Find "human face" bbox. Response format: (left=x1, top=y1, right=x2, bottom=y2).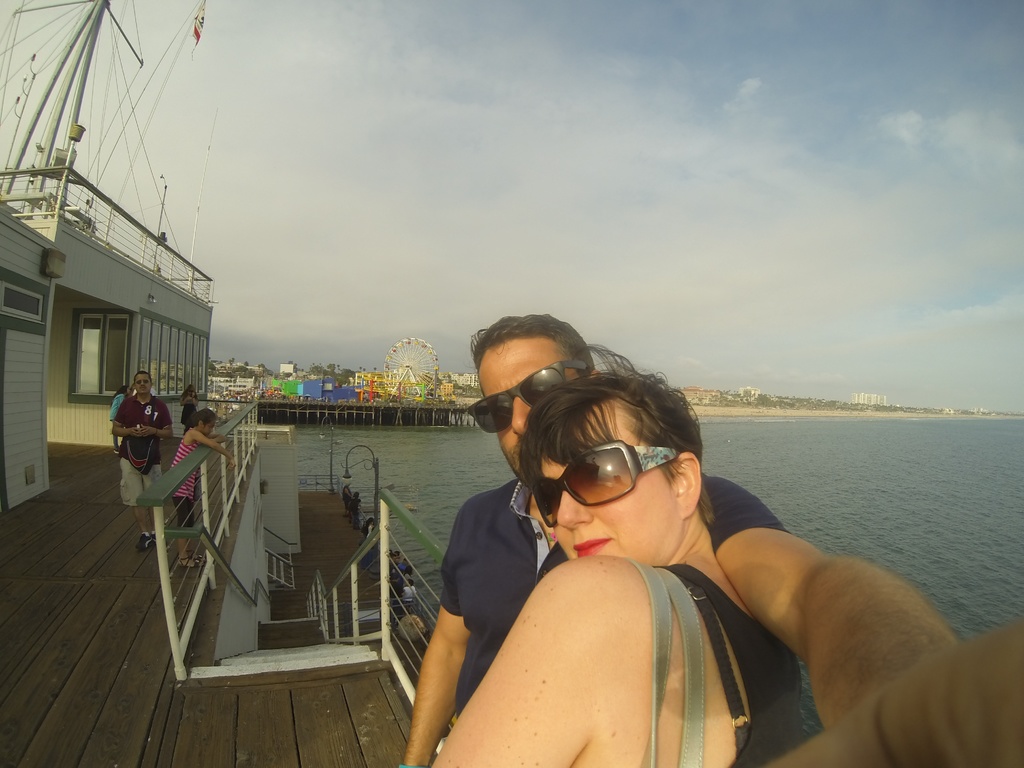
(left=200, top=421, right=217, bottom=437).
